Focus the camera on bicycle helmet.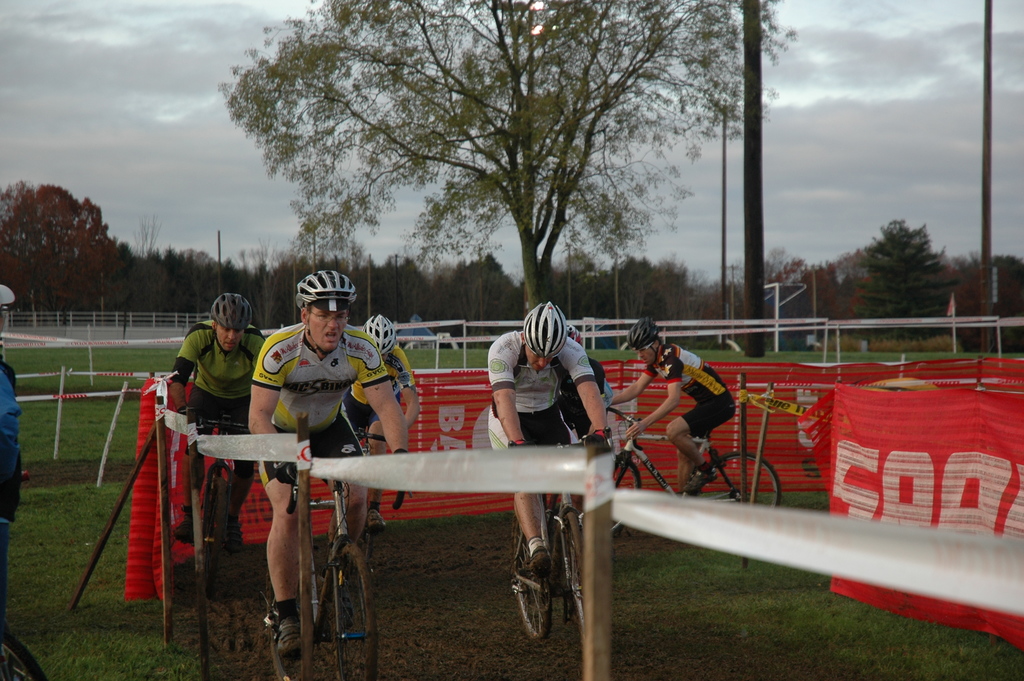
Focus region: [left=209, top=290, right=250, bottom=329].
